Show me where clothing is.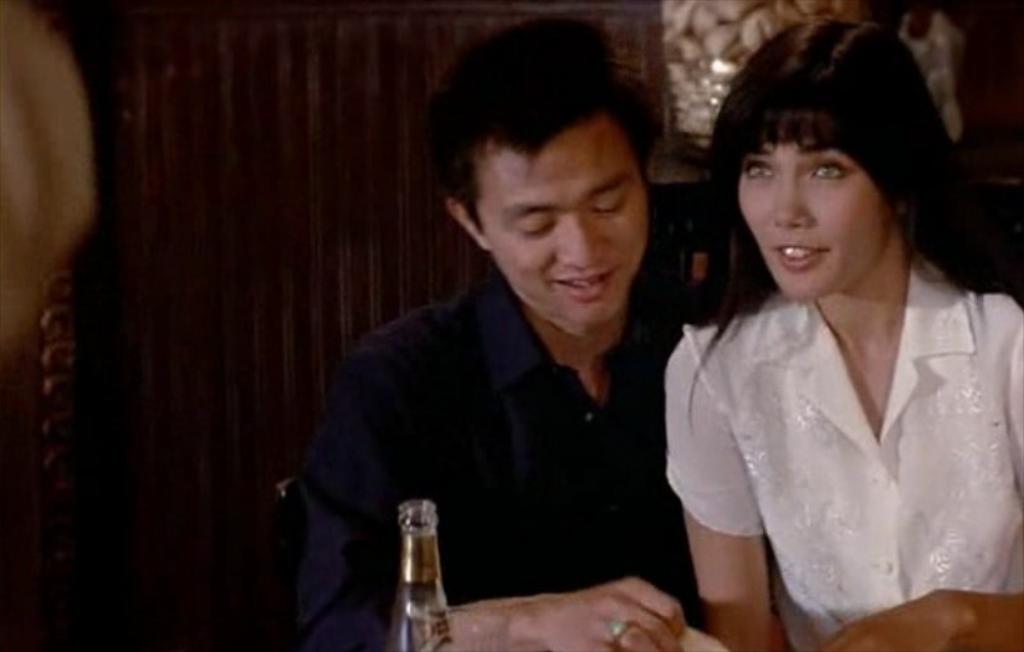
clothing is at locate(293, 263, 703, 642).
